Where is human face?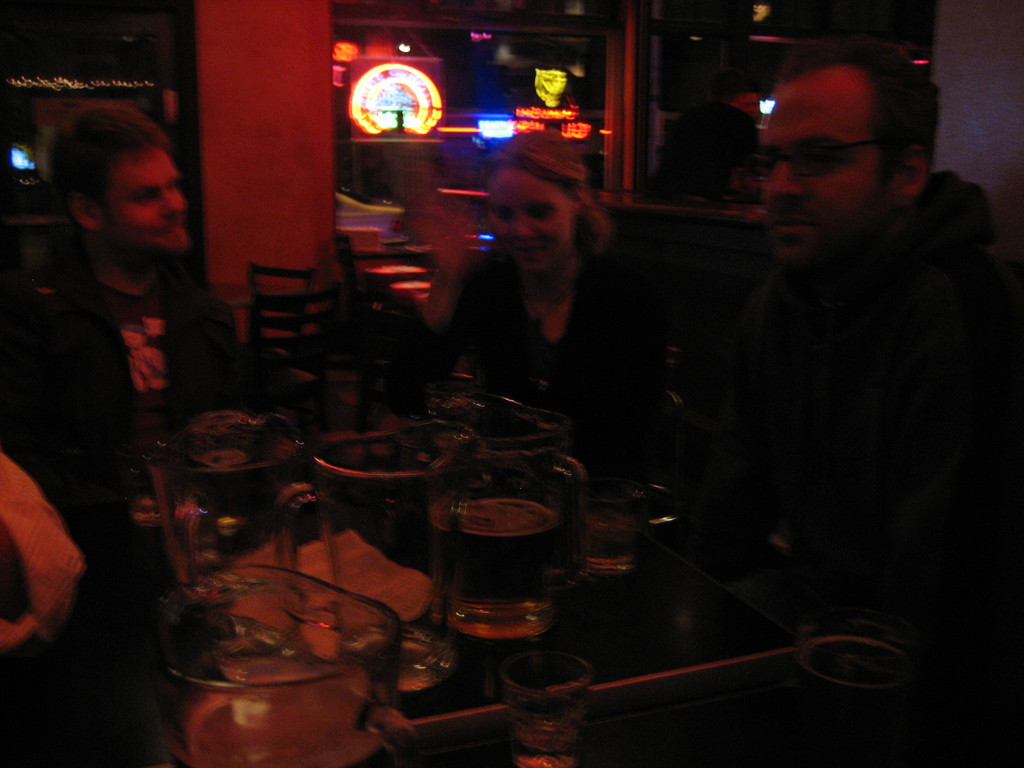
(x1=747, y1=81, x2=888, y2=269).
